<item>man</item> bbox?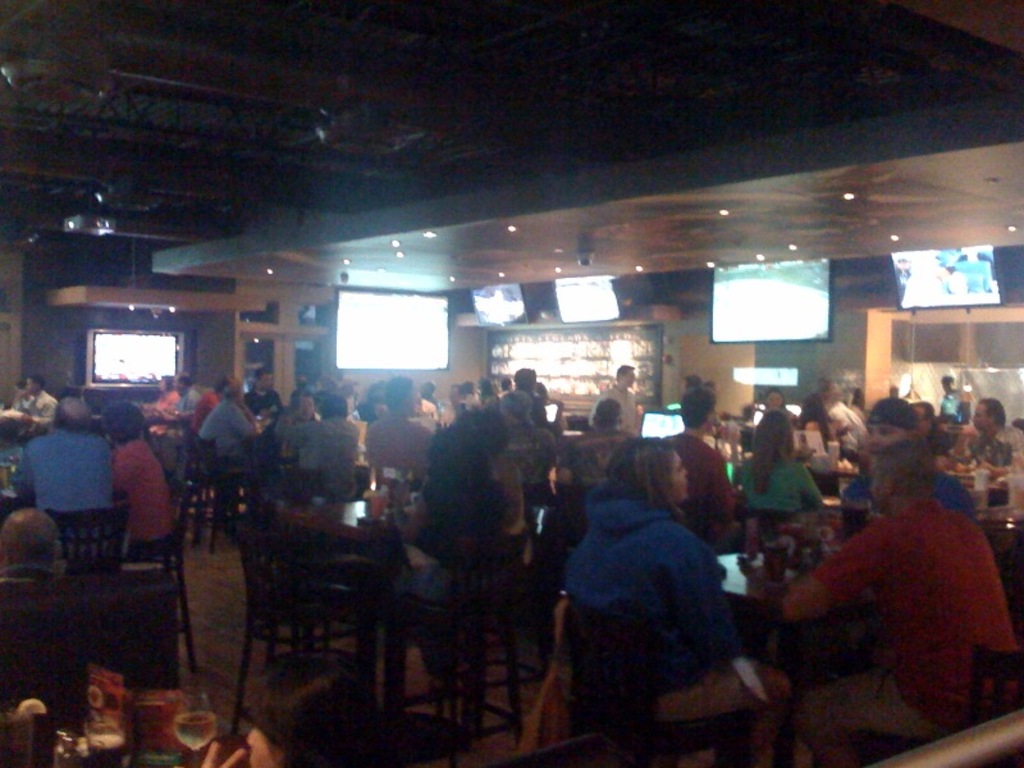
(left=778, top=433, right=1019, bottom=767)
